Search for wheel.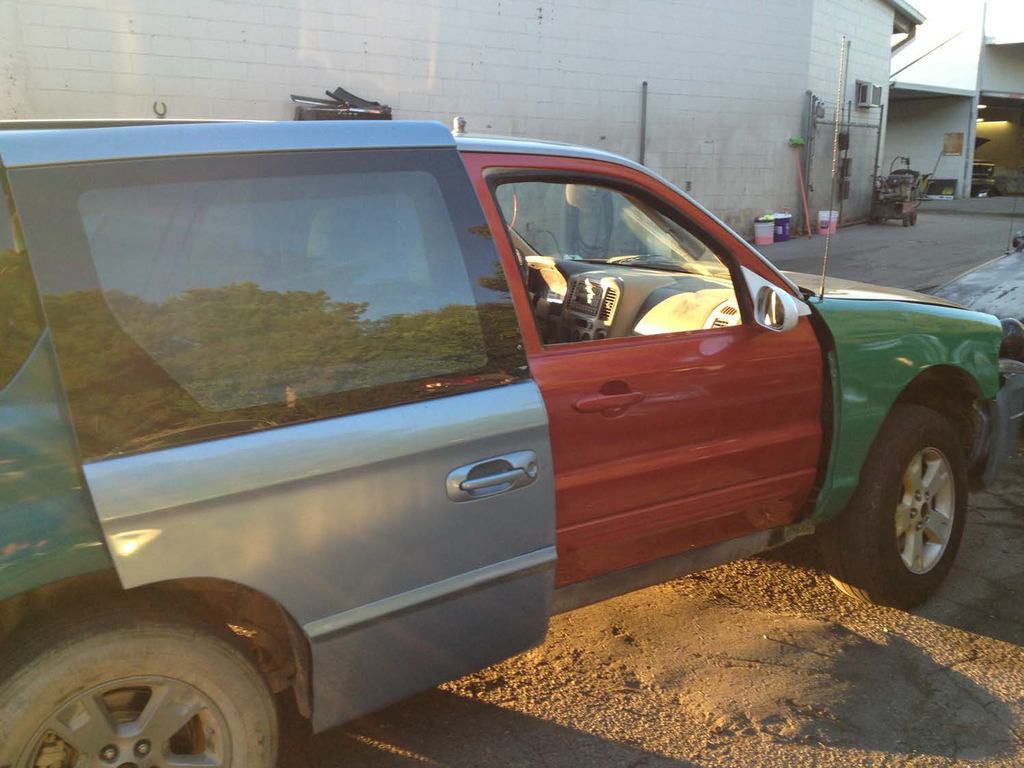
Found at 903,214,909,228.
